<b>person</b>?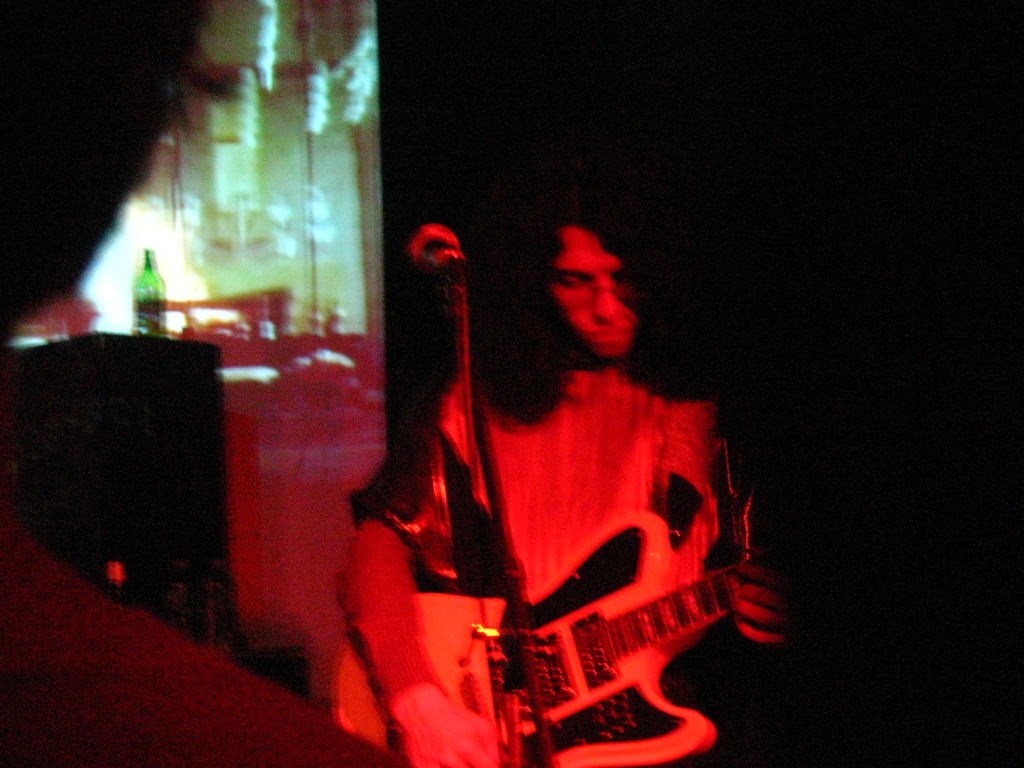
{"x1": 332, "y1": 213, "x2": 788, "y2": 767}
